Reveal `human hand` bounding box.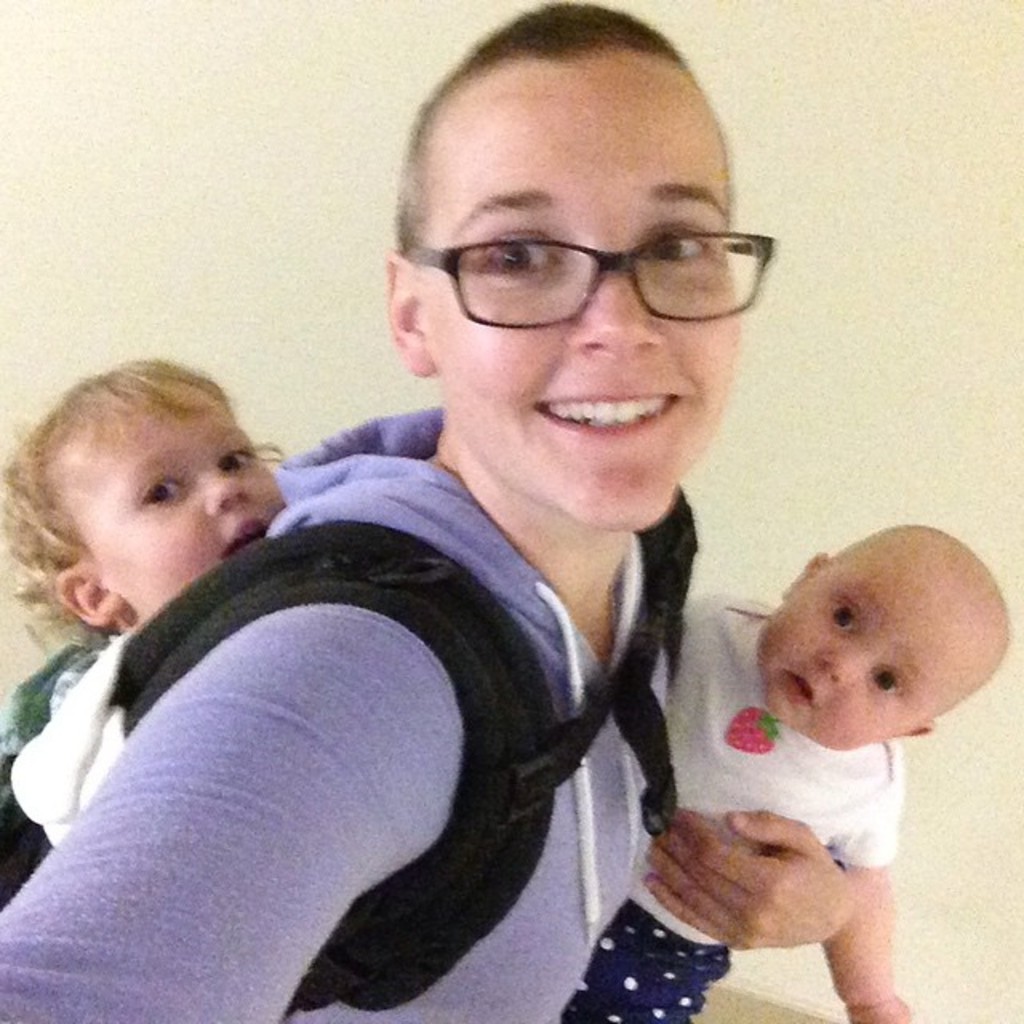
Revealed: select_region(637, 800, 866, 954).
